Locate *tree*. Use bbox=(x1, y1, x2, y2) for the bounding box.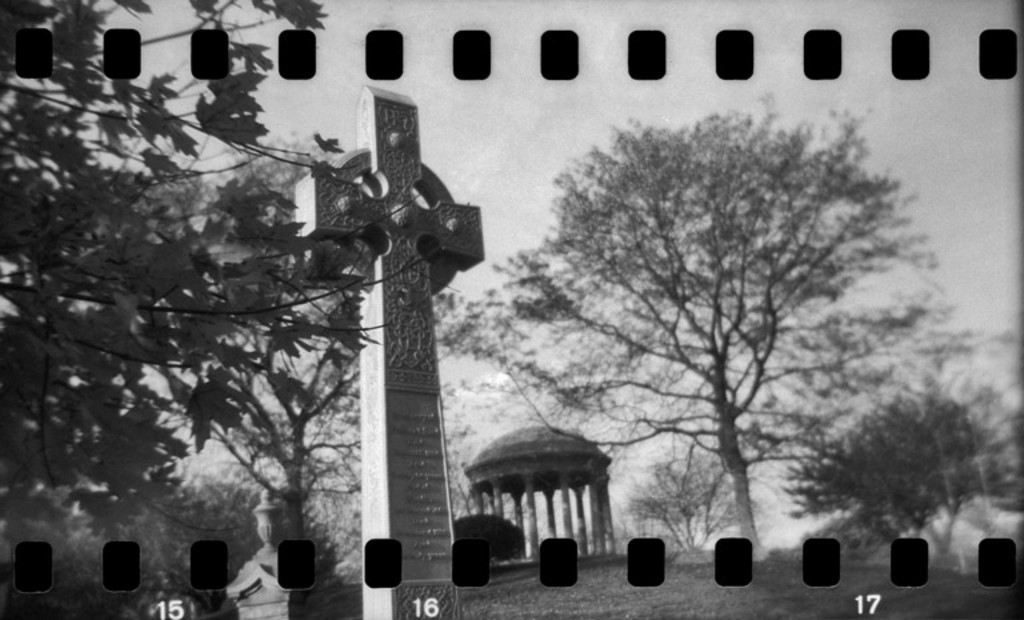
bbox=(616, 445, 767, 565).
